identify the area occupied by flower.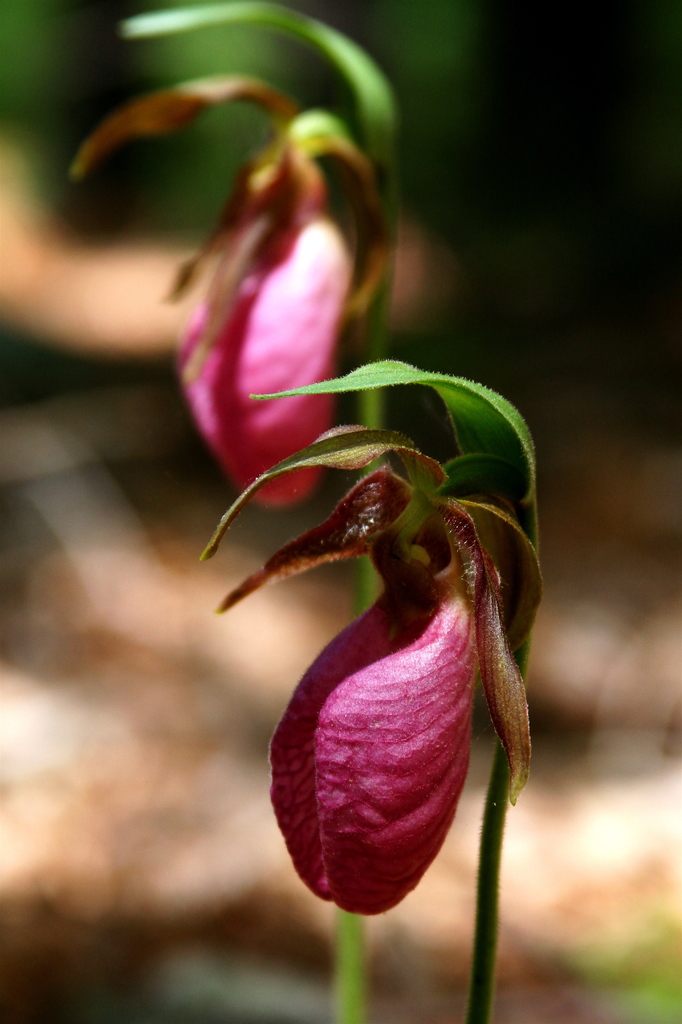
Area: <box>65,78,402,514</box>.
